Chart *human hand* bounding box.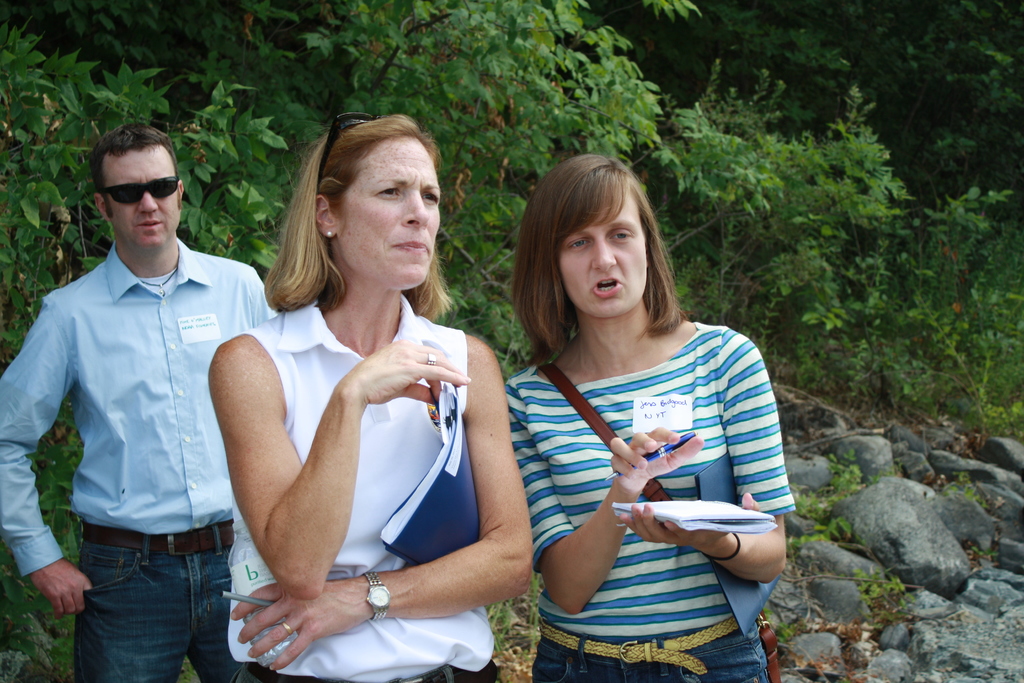
Charted: (left=611, top=425, right=706, bottom=490).
